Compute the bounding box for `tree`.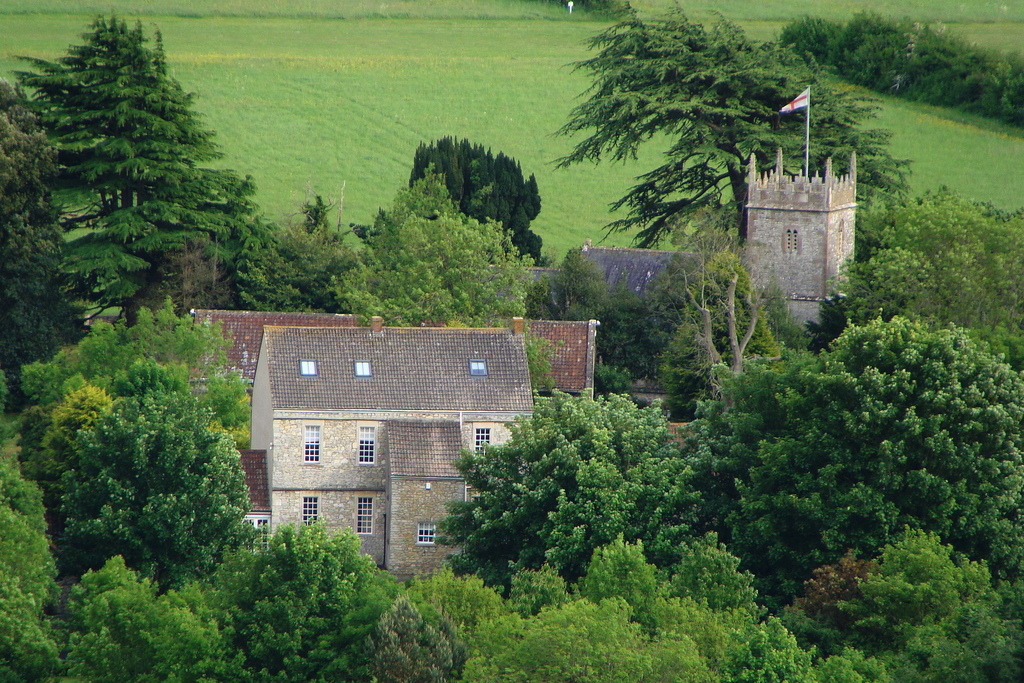
crop(469, 542, 836, 682).
